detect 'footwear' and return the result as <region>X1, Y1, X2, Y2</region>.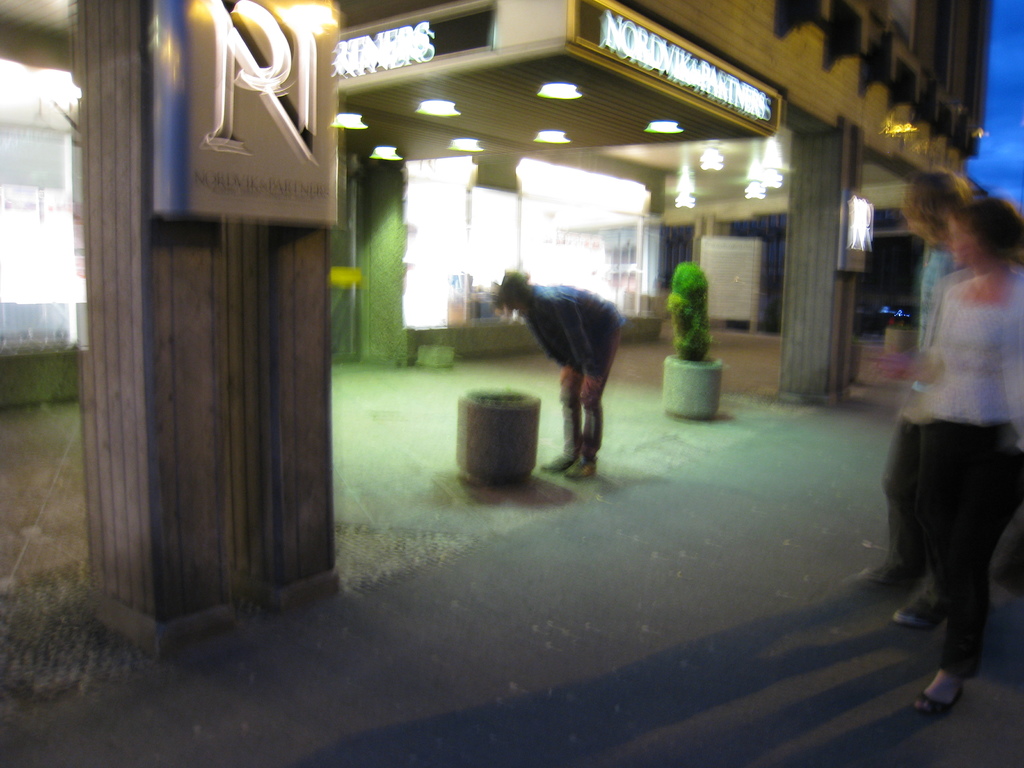
<region>914, 666, 966, 712</region>.
